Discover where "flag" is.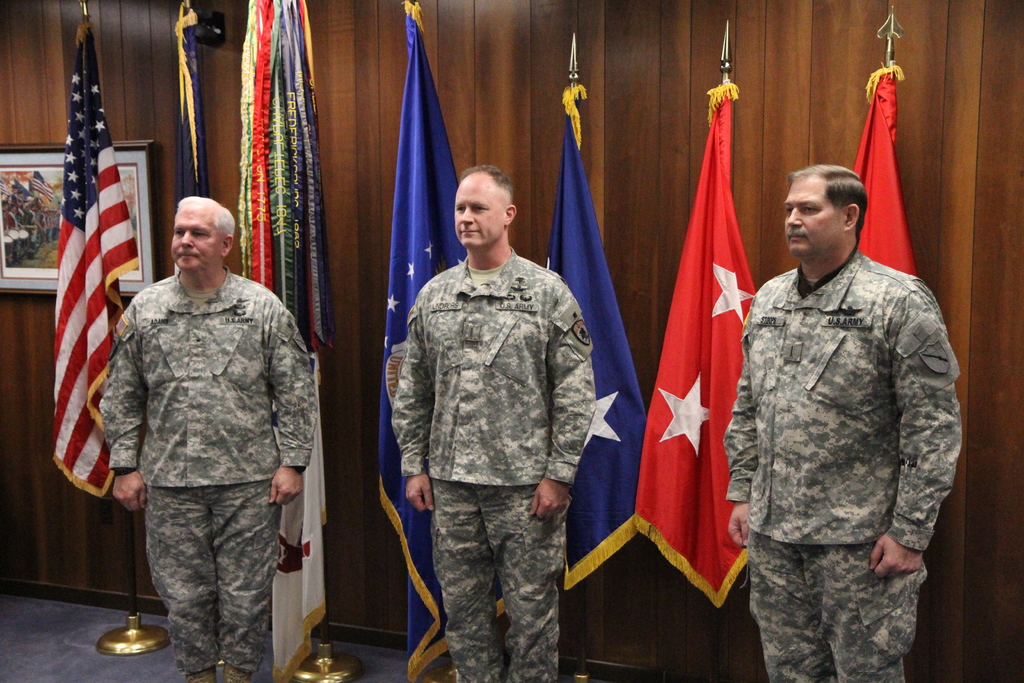
Discovered at [left=175, top=0, right=213, bottom=208].
